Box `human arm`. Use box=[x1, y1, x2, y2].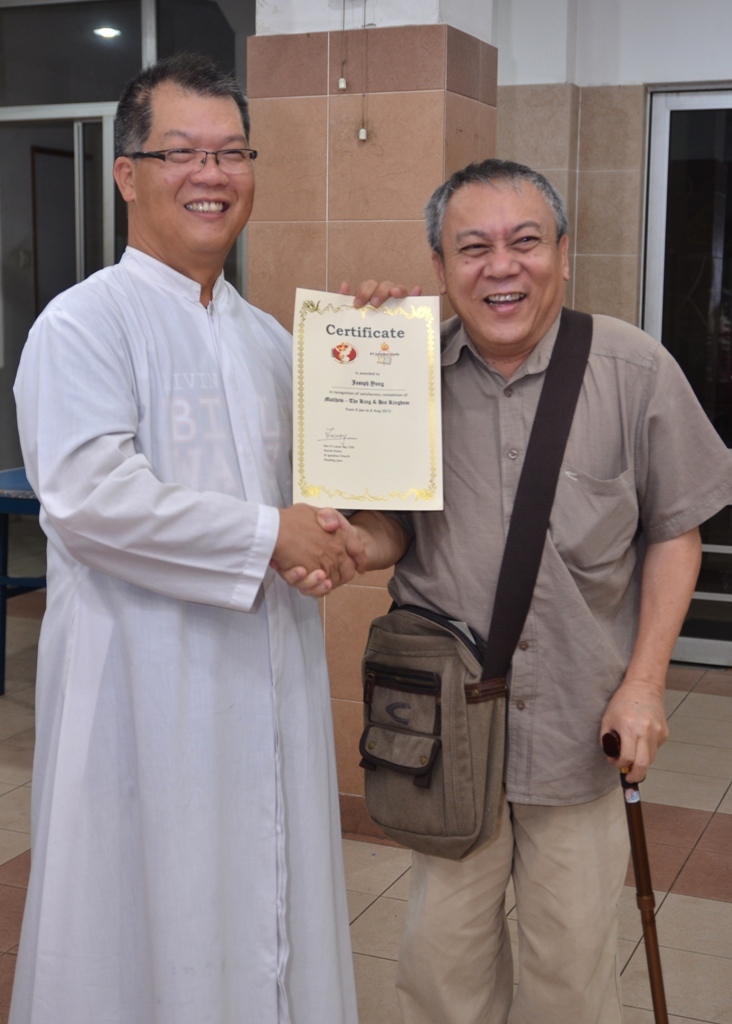
box=[20, 280, 378, 618].
